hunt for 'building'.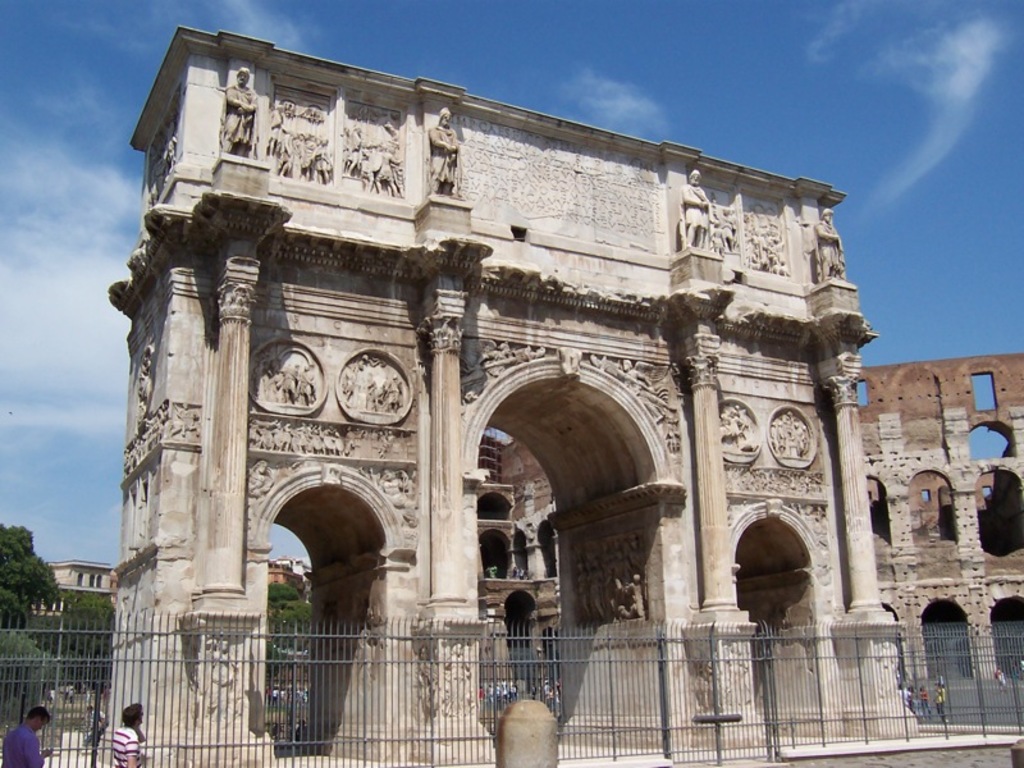
Hunted down at left=45, top=562, right=111, bottom=617.
